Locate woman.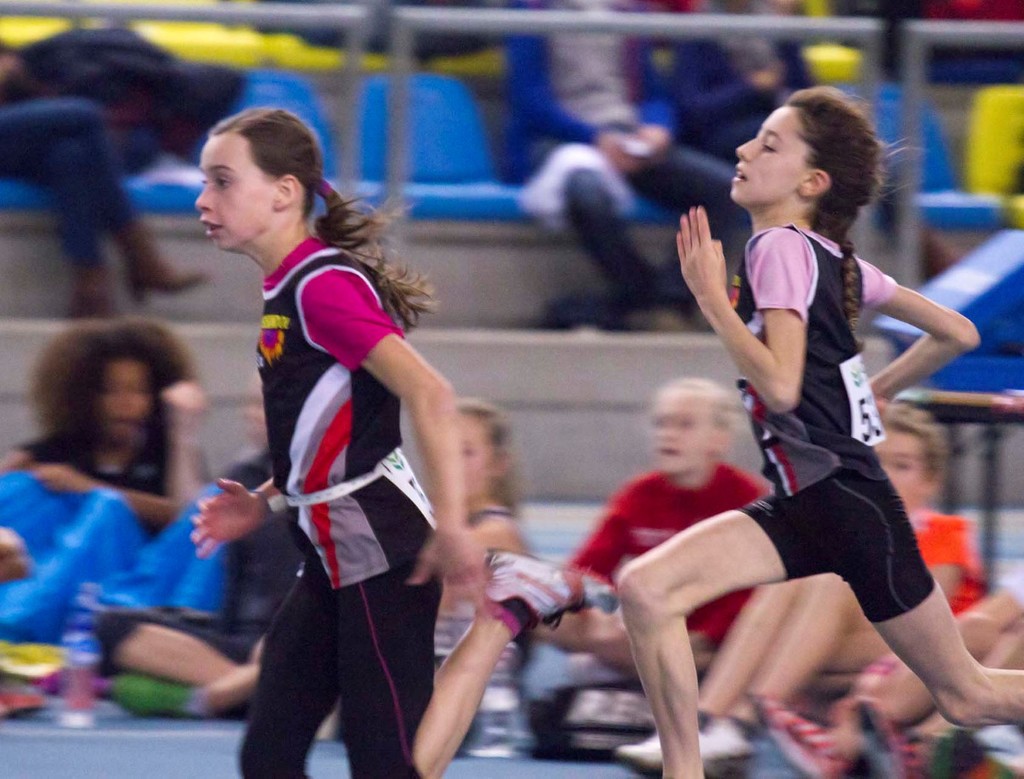
Bounding box: (x1=611, y1=374, x2=995, y2=772).
